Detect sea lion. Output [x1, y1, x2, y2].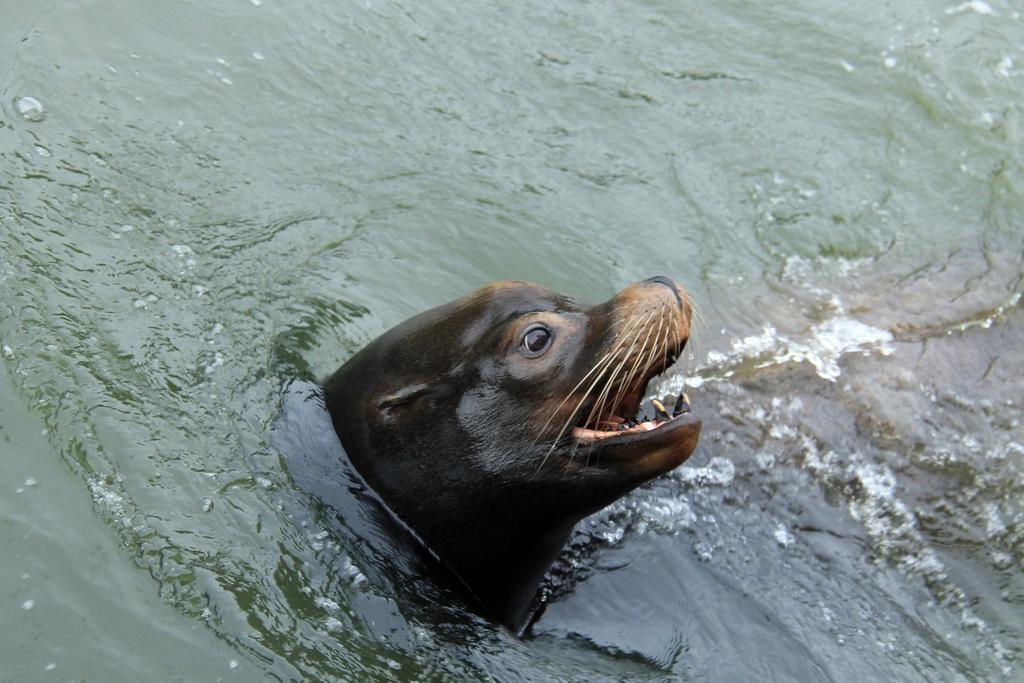
[312, 273, 701, 595].
